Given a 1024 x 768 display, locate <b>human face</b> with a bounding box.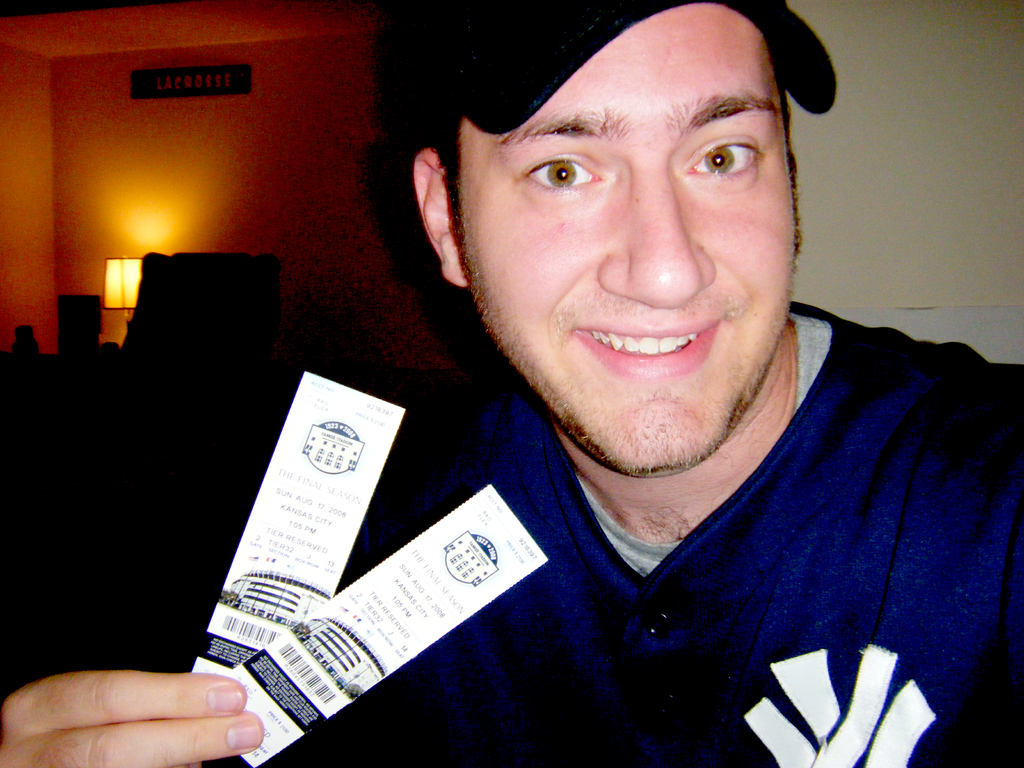
Located: box=[452, 0, 797, 468].
